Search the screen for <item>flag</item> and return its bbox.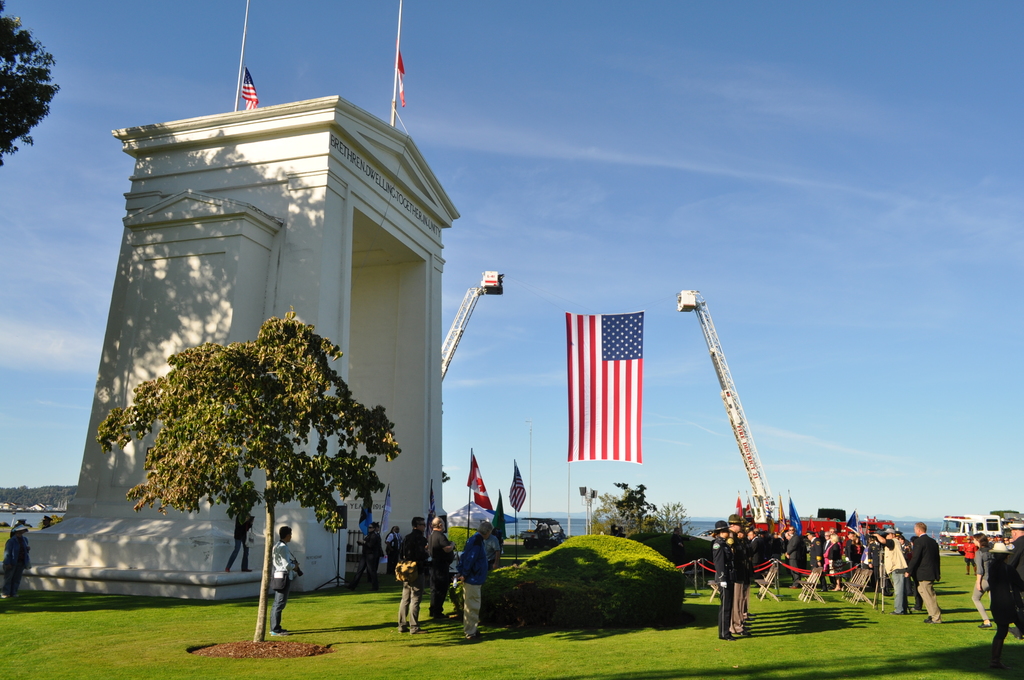
Found: x1=845 y1=504 x2=858 y2=556.
